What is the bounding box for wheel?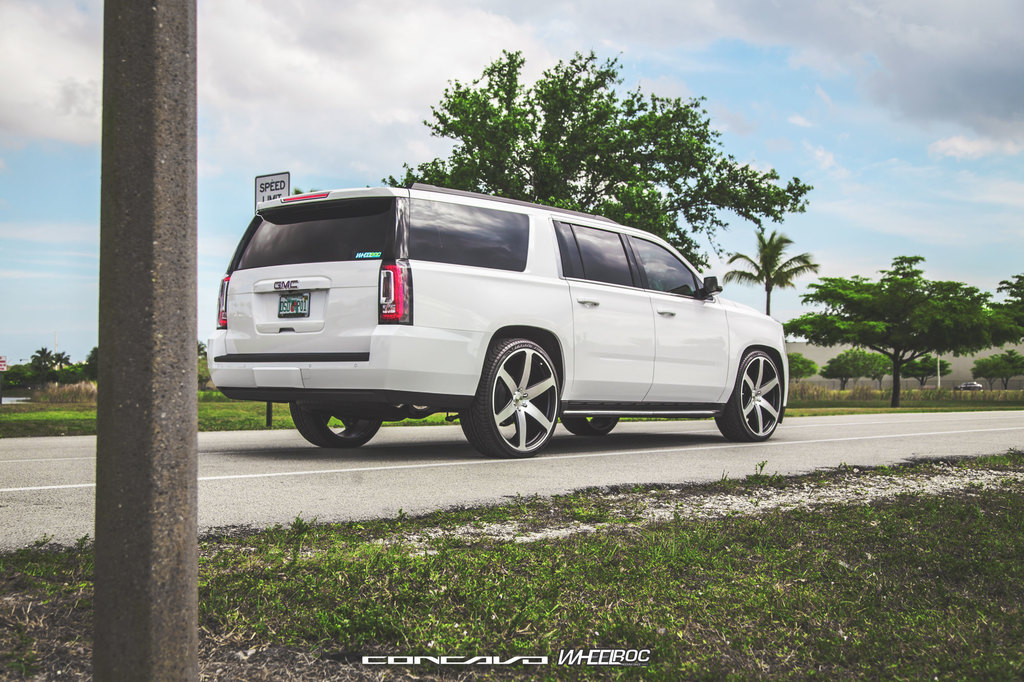
x1=714 y1=353 x2=787 y2=445.
